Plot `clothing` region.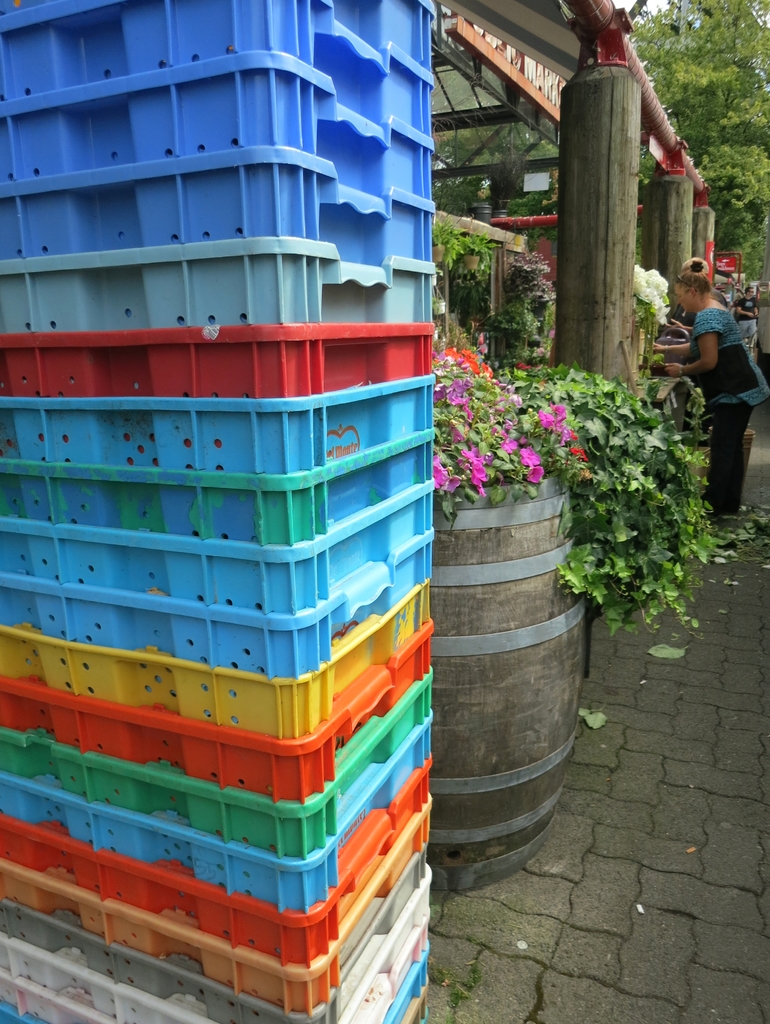
Plotted at [685,305,769,517].
